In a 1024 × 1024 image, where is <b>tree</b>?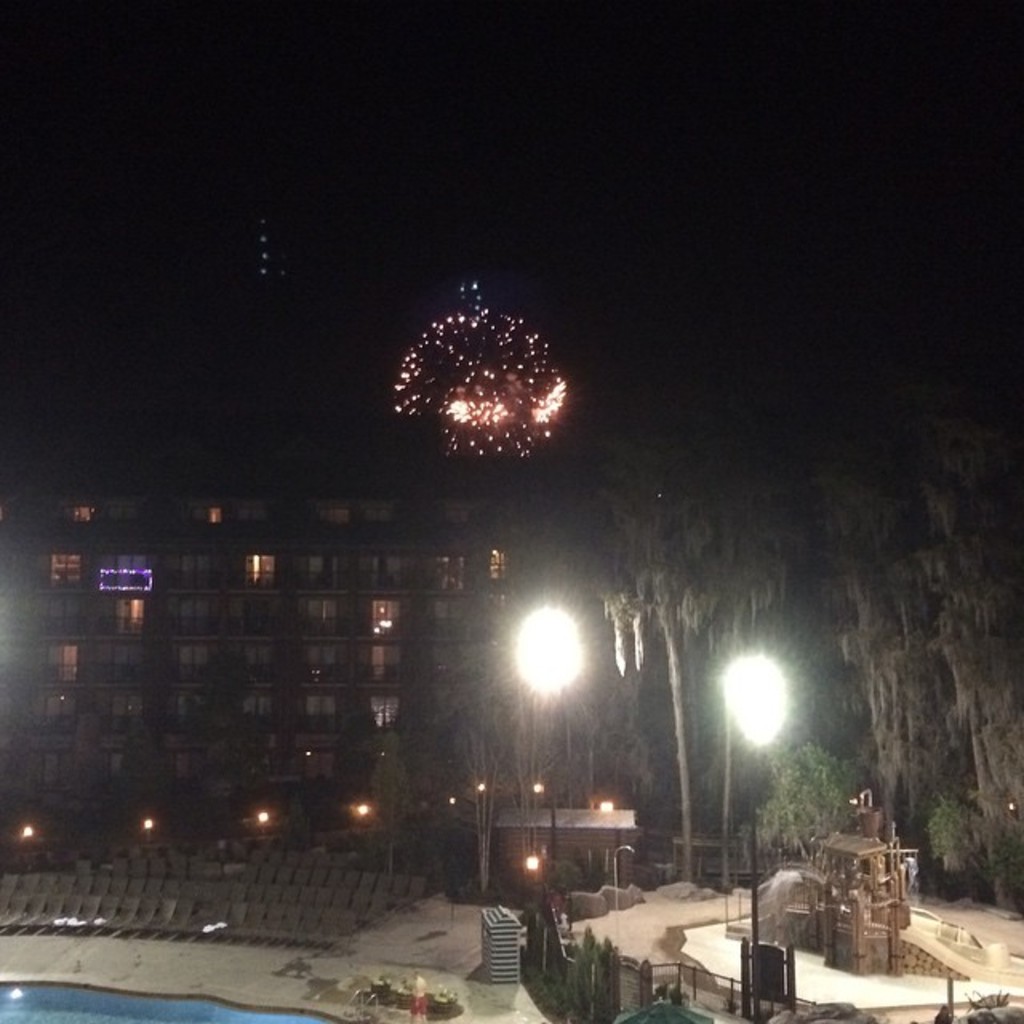
<box>382,733,408,893</box>.
